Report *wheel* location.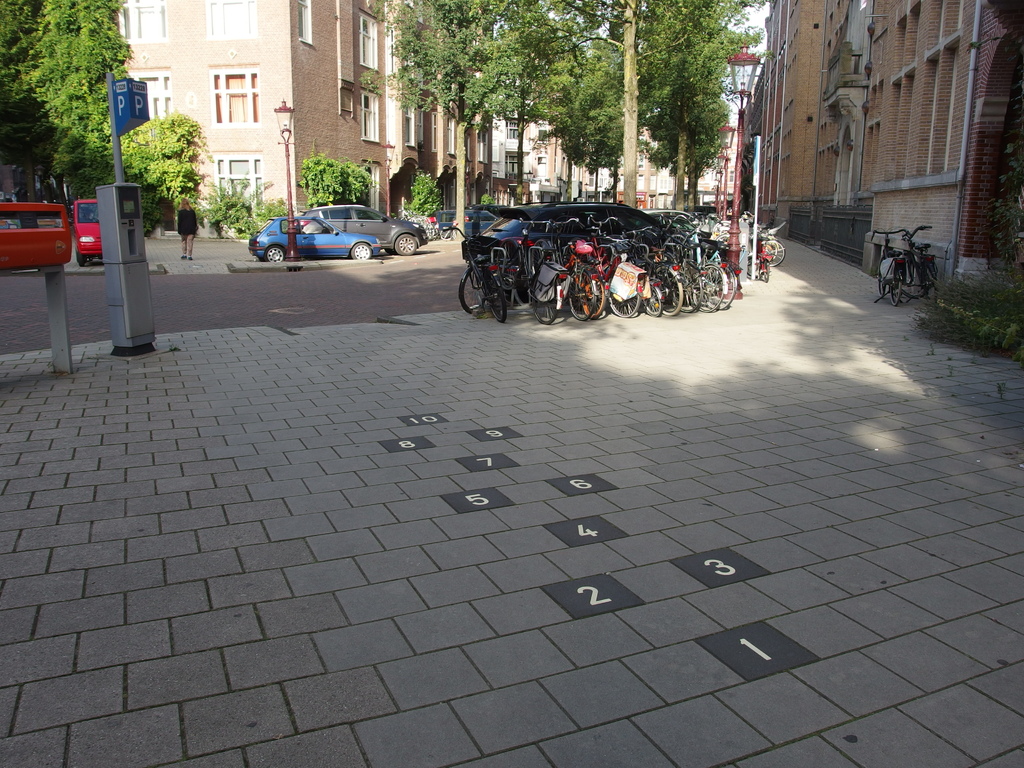
Report: x1=77, y1=254, x2=81, y2=268.
